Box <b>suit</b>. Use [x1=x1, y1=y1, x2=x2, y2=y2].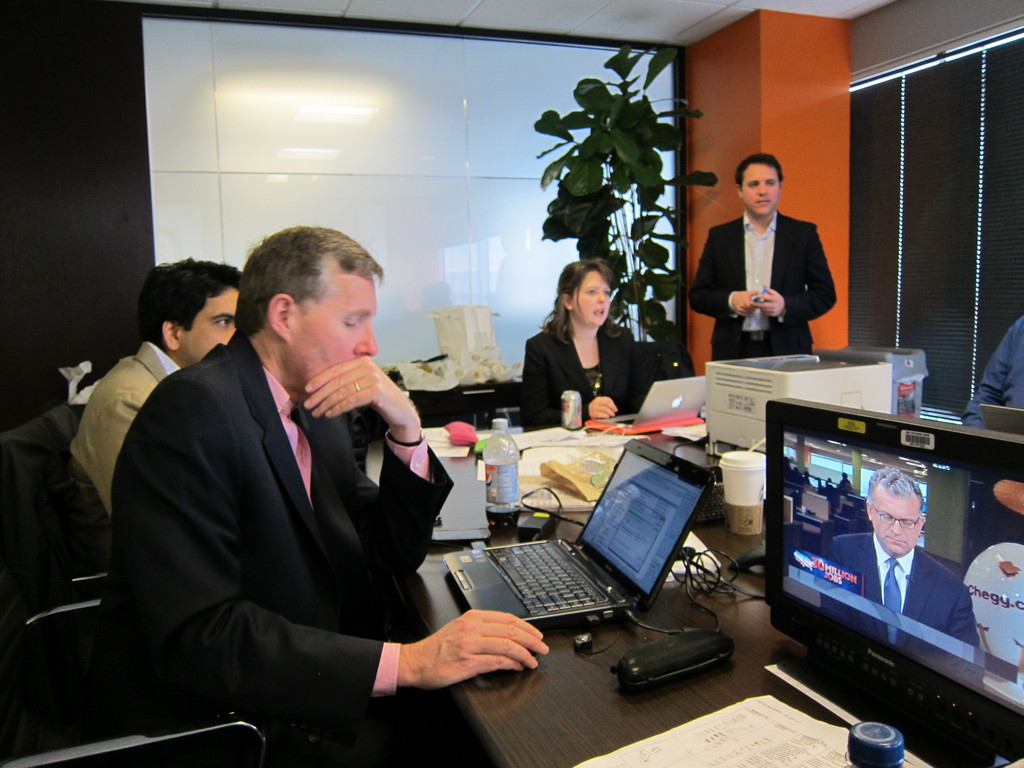
[x1=70, y1=339, x2=164, y2=502].
